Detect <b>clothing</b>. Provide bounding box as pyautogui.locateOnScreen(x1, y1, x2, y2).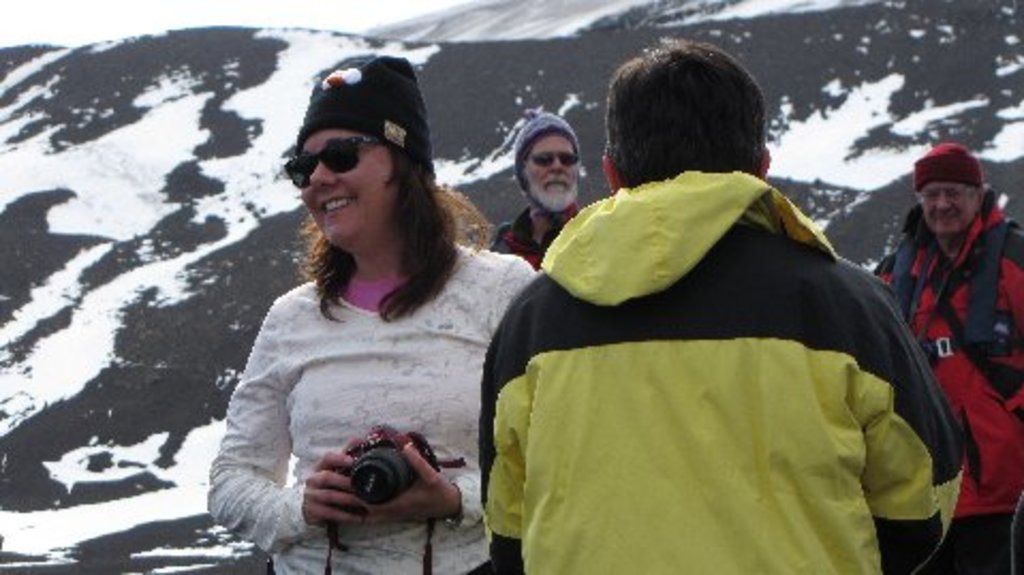
pyautogui.locateOnScreen(472, 175, 1000, 554).
